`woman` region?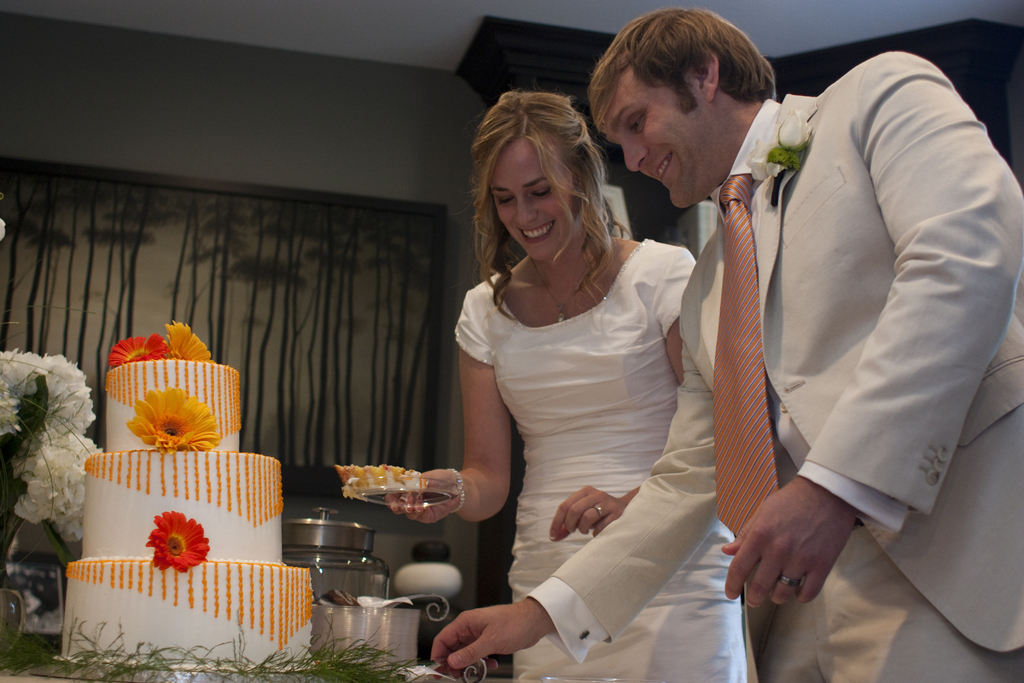
<bbox>422, 83, 740, 679</bbox>
